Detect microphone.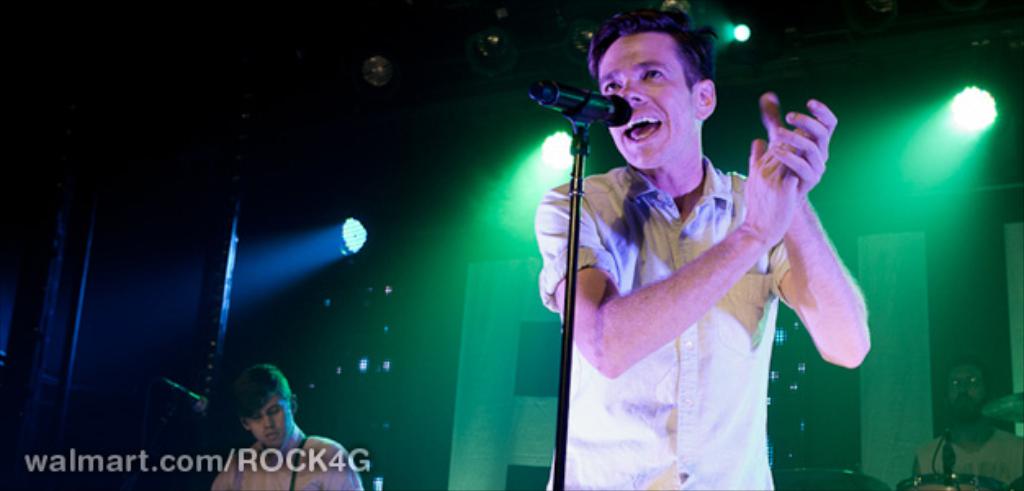
Detected at box=[155, 376, 209, 411].
